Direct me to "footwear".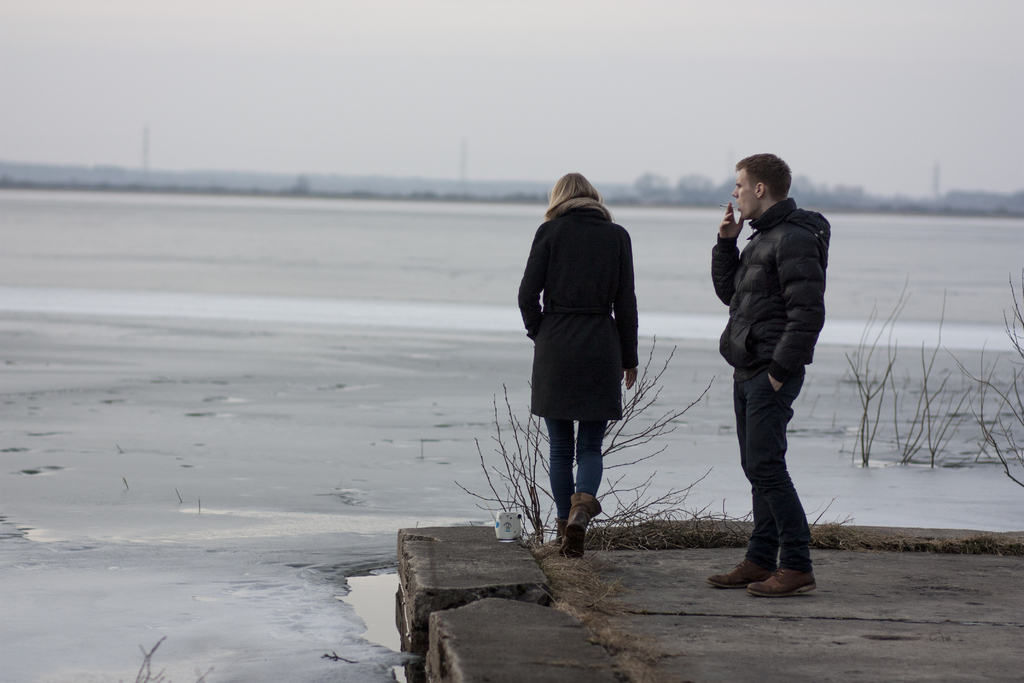
Direction: box(560, 491, 605, 561).
